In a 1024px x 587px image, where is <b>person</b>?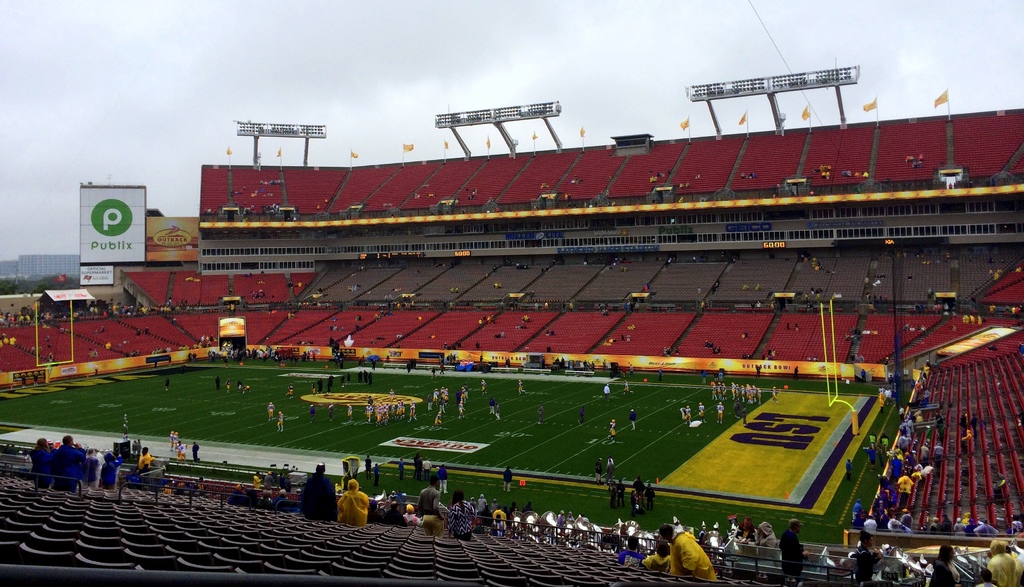
BBox(328, 378, 332, 393).
